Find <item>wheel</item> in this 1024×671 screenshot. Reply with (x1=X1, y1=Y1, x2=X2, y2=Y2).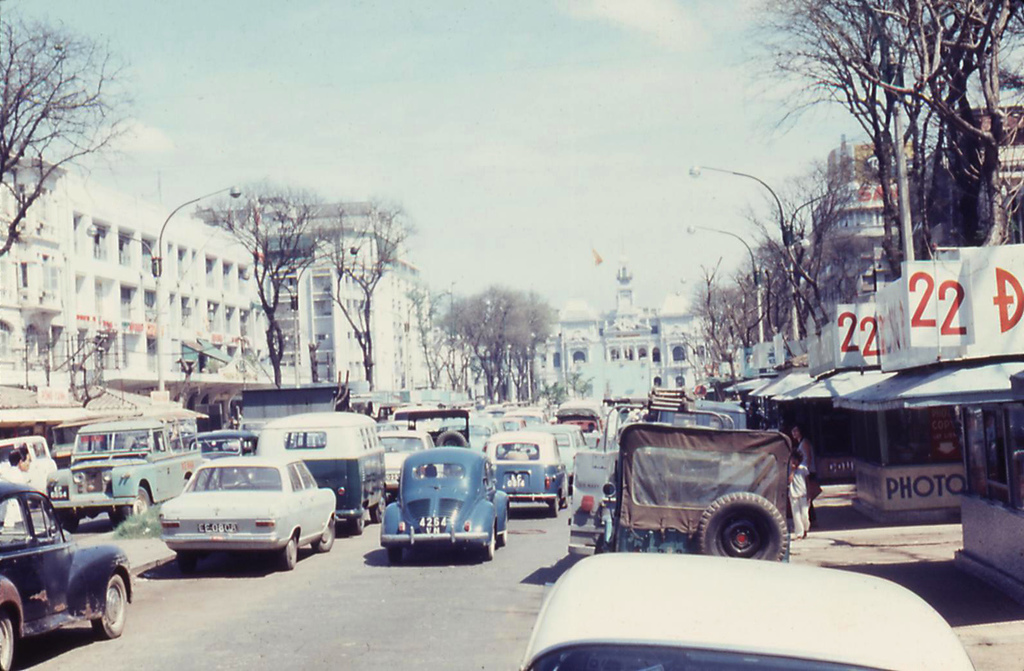
(x1=280, y1=536, x2=298, y2=571).
